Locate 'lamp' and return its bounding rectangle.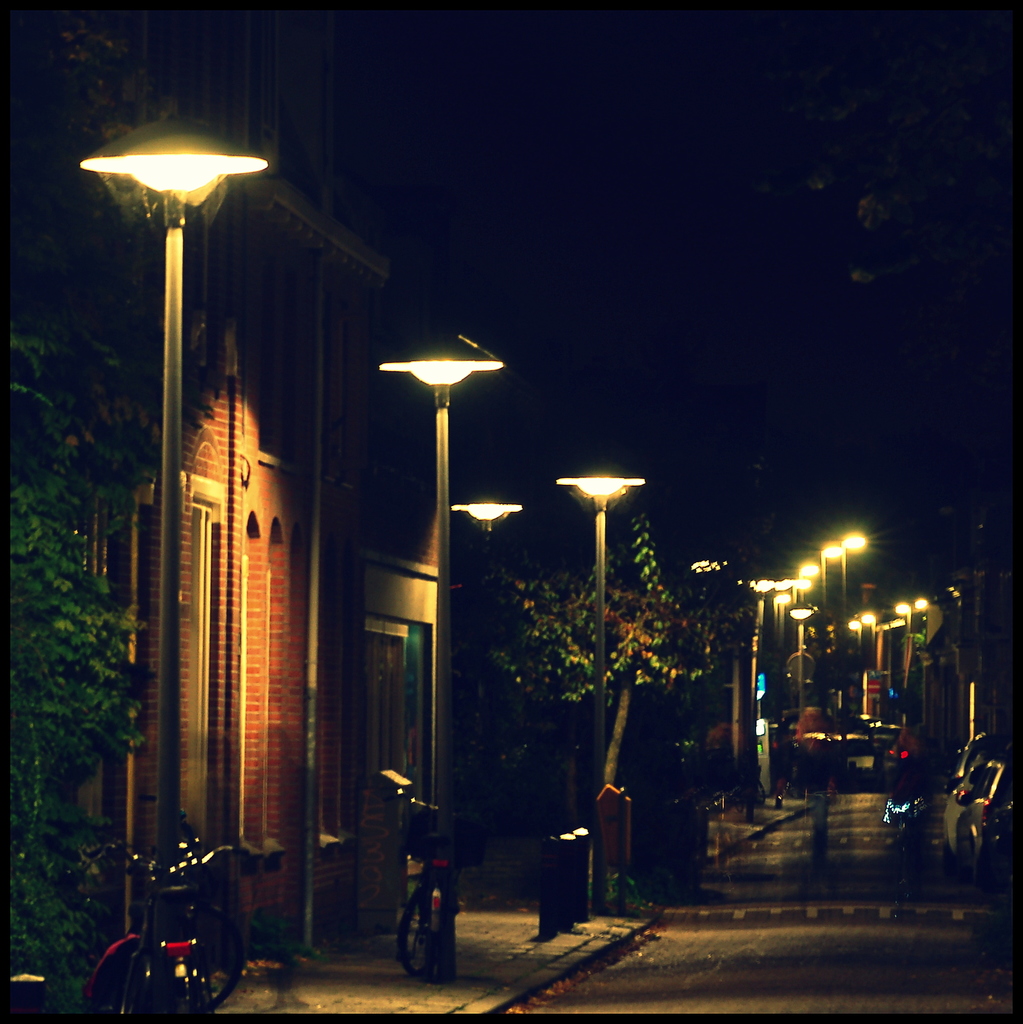
x1=372, y1=324, x2=504, y2=980.
